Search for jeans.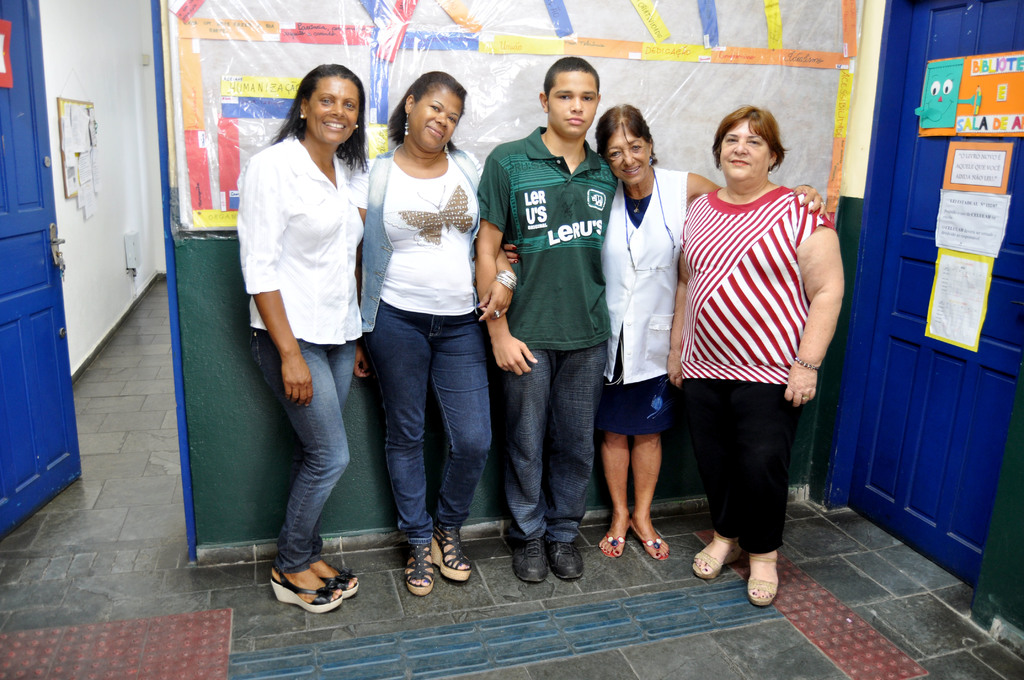
Found at 359:299:488:572.
